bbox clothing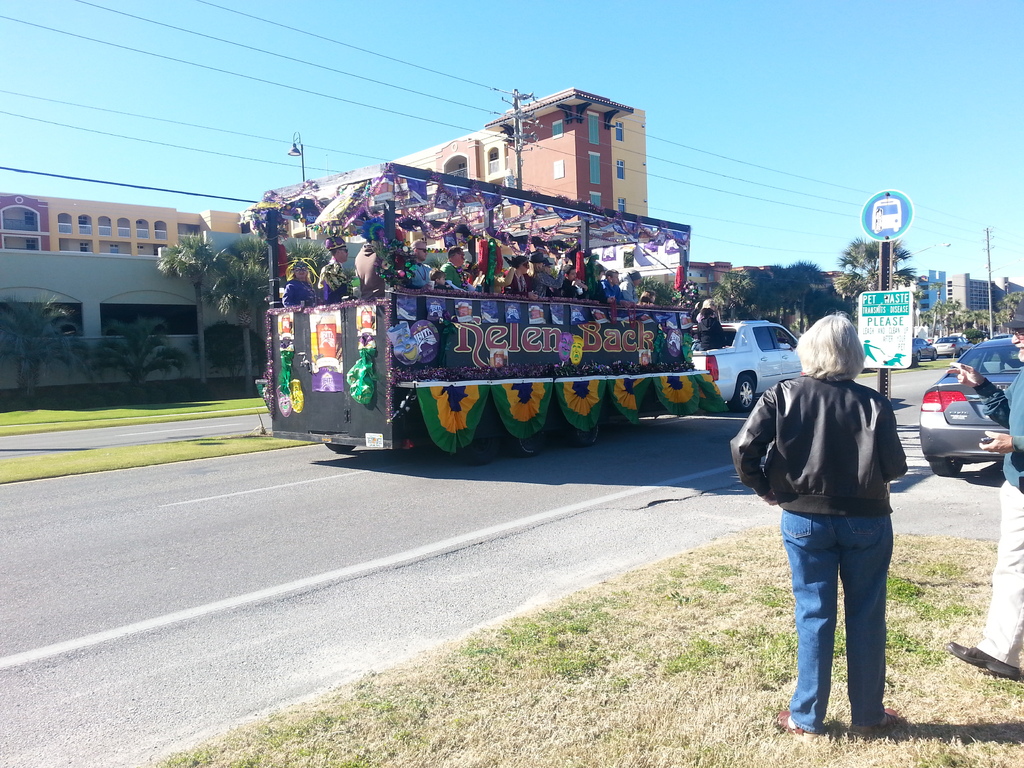
[left=550, top=273, right=580, bottom=300]
